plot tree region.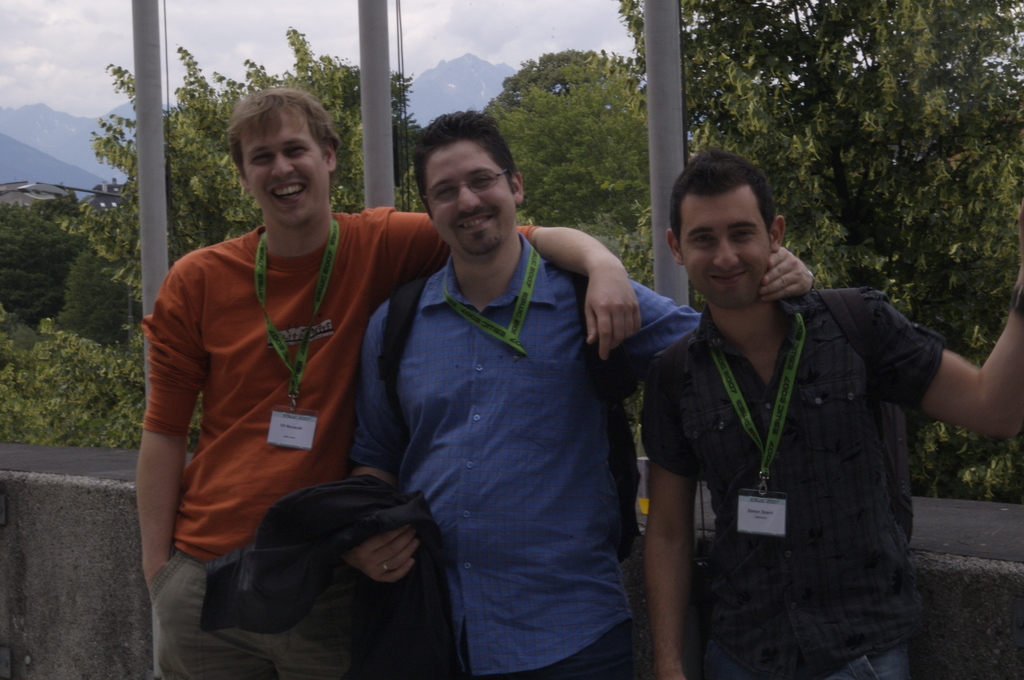
Plotted at {"left": 610, "top": 0, "right": 1023, "bottom": 505}.
